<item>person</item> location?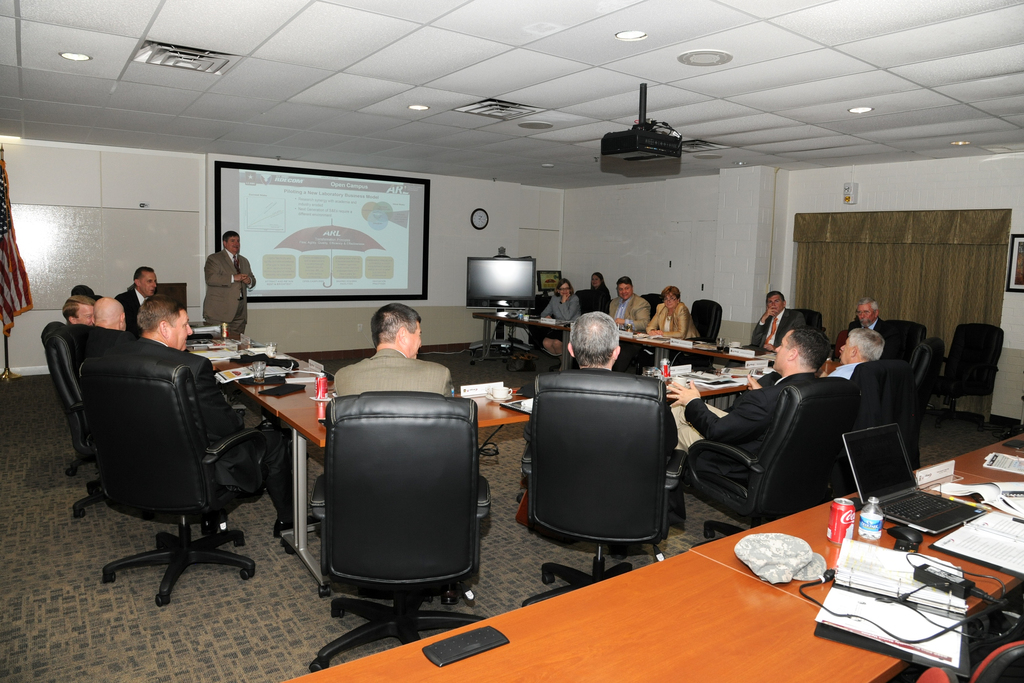
bbox=[98, 298, 321, 541]
